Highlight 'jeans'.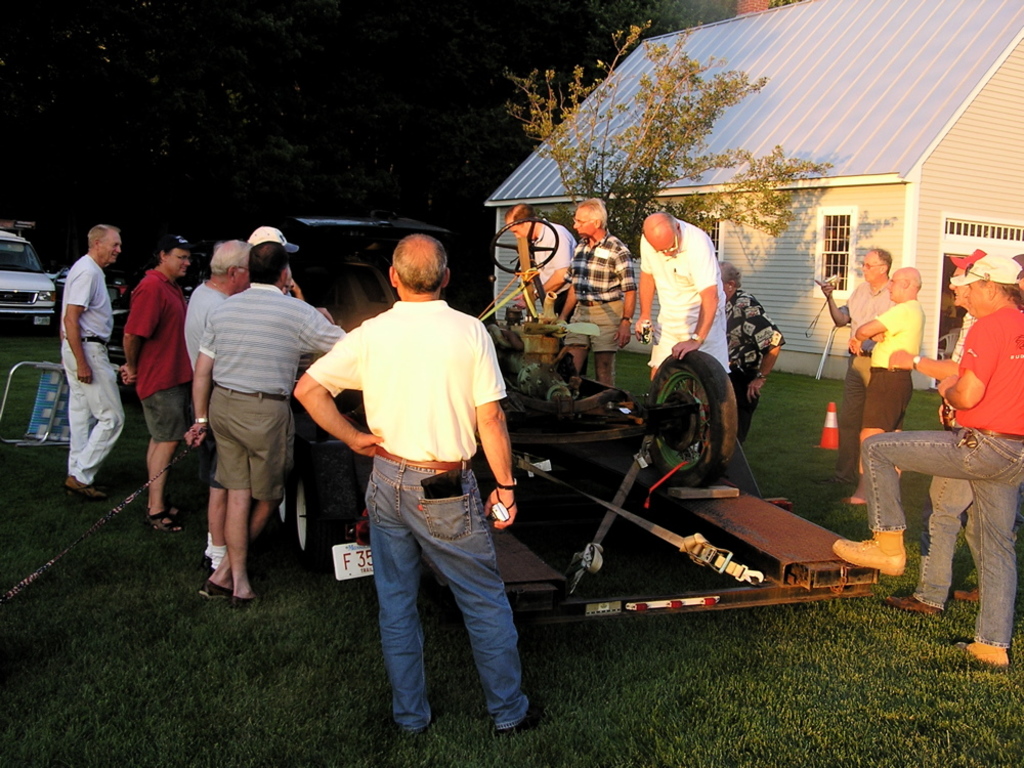
Highlighted region: [203, 430, 224, 496].
